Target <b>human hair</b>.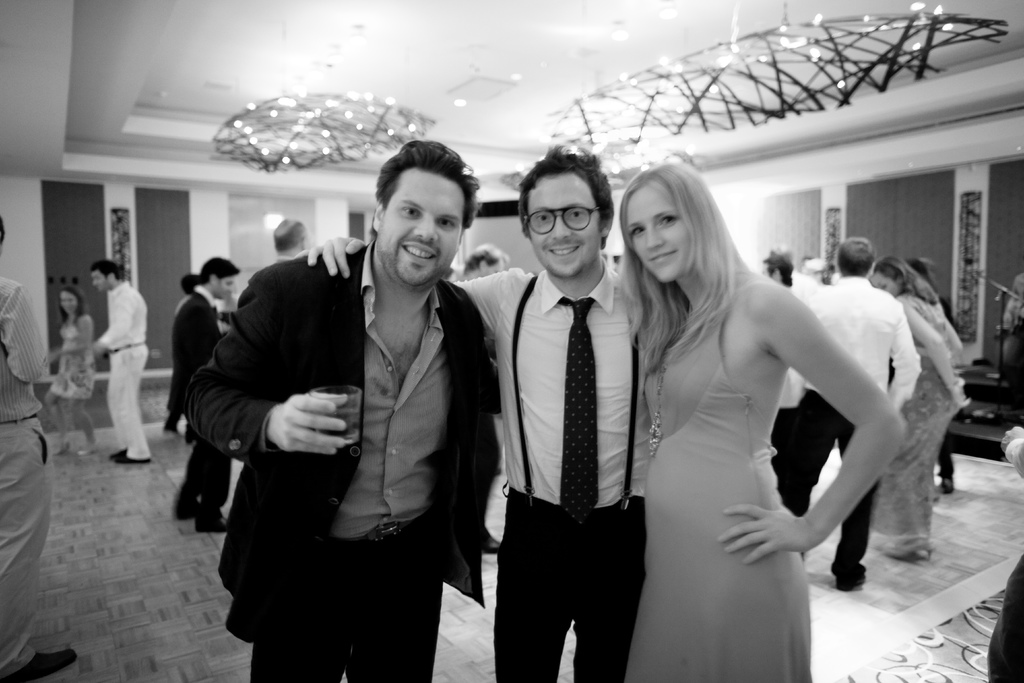
Target region: pyautogui.locateOnScreen(620, 163, 750, 342).
